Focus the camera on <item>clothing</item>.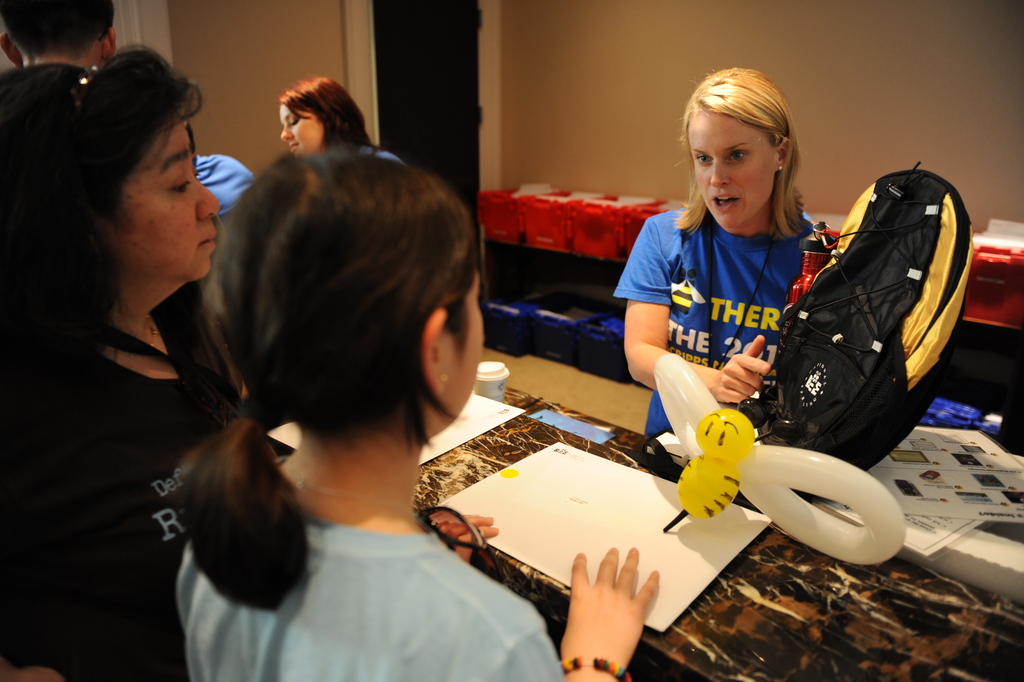
Focus region: BBox(188, 152, 264, 228).
